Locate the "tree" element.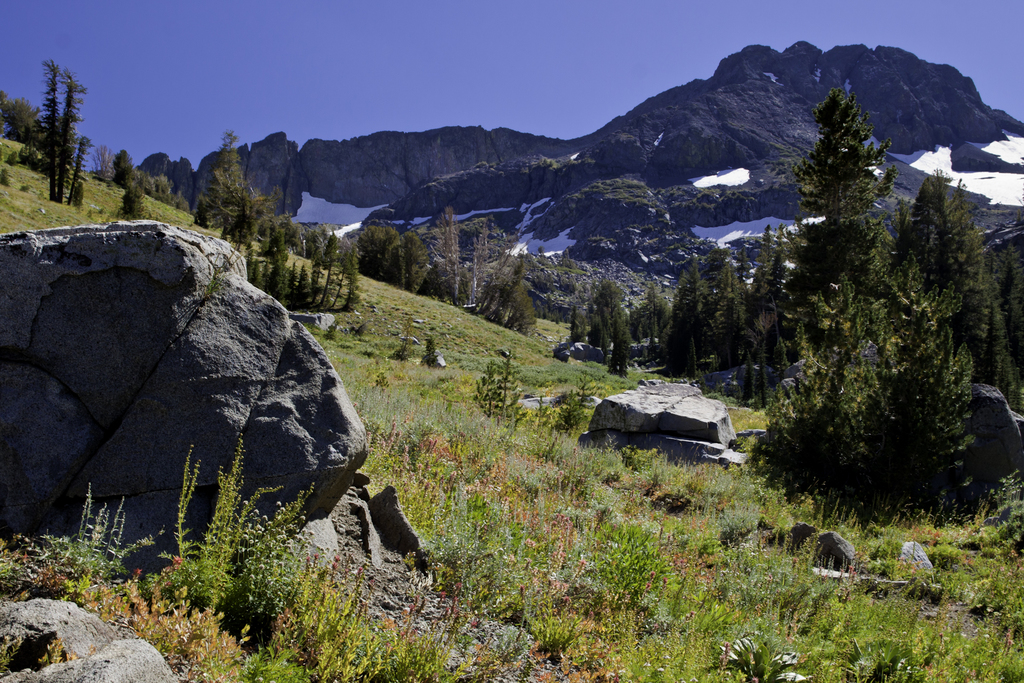
Element bbox: region(0, 90, 43, 145).
